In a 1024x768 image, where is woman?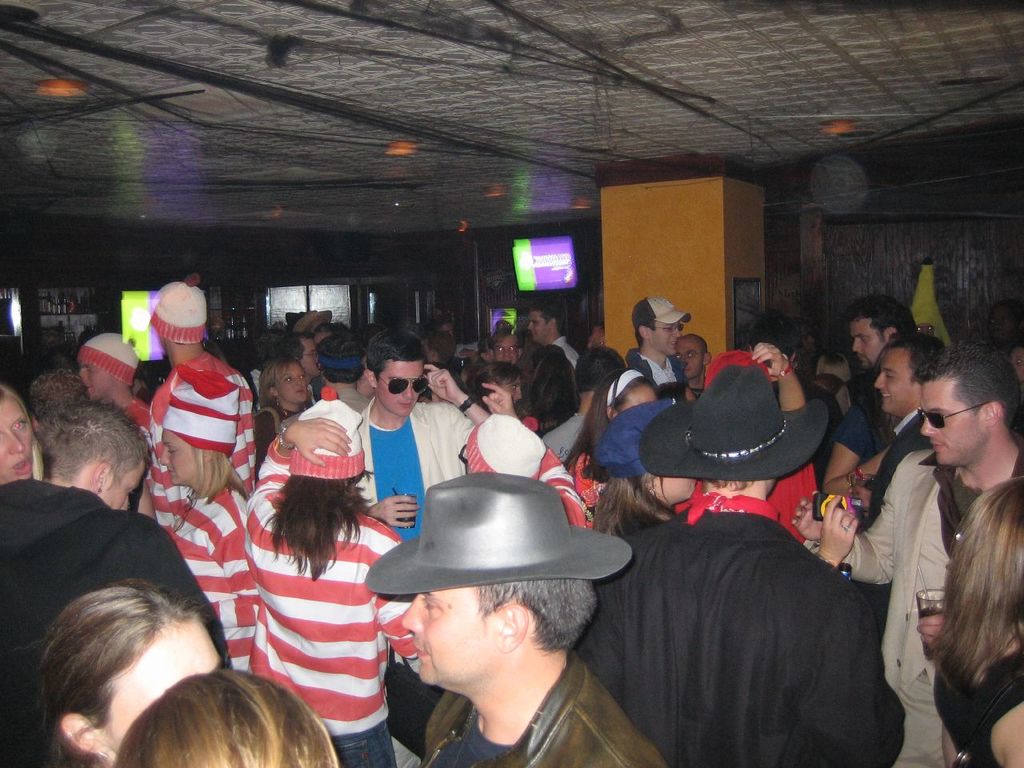
locate(119, 665, 334, 767).
